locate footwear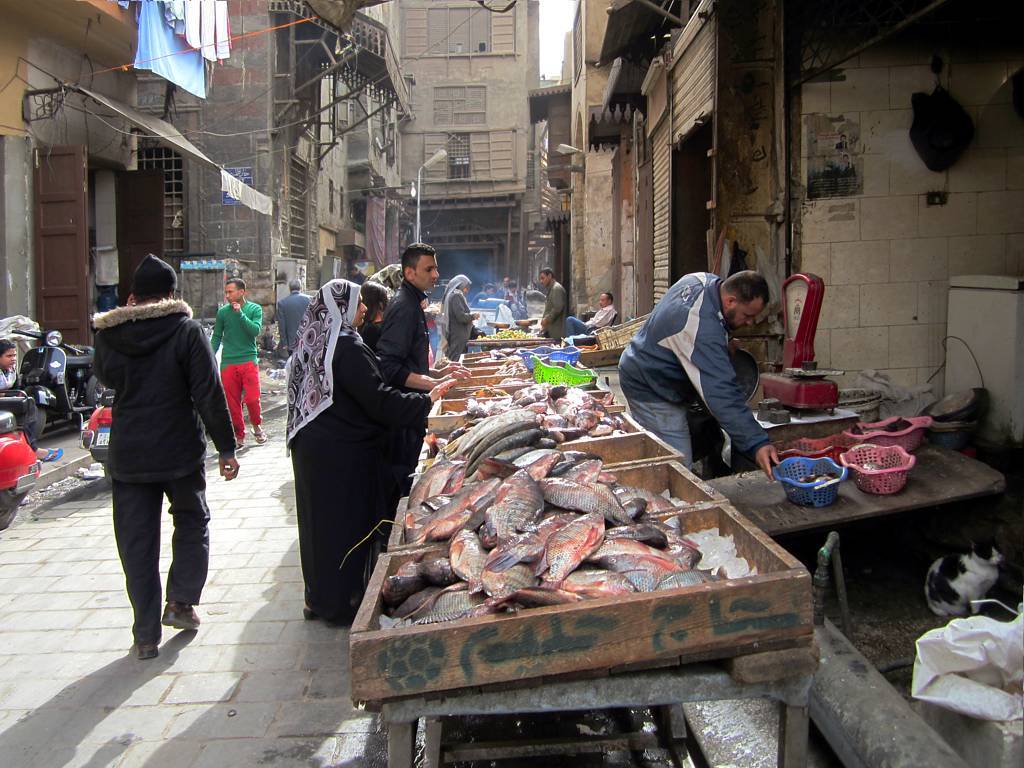
251, 424, 266, 439
